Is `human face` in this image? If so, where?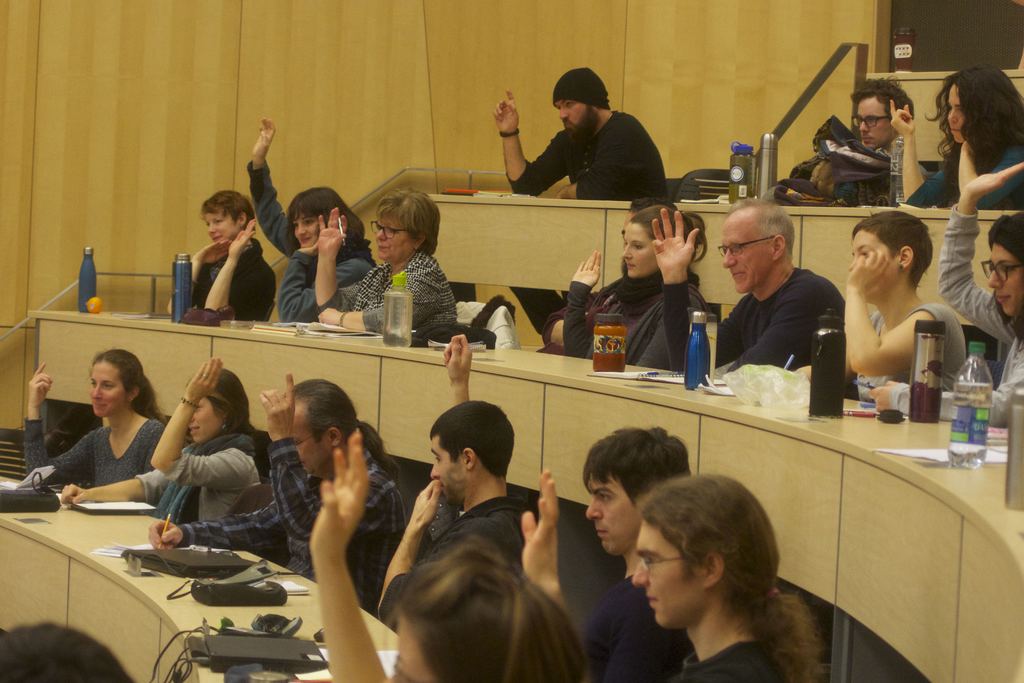
Yes, at {"left": 376, "top": 222, "right": 412, "bottom": 261}.
